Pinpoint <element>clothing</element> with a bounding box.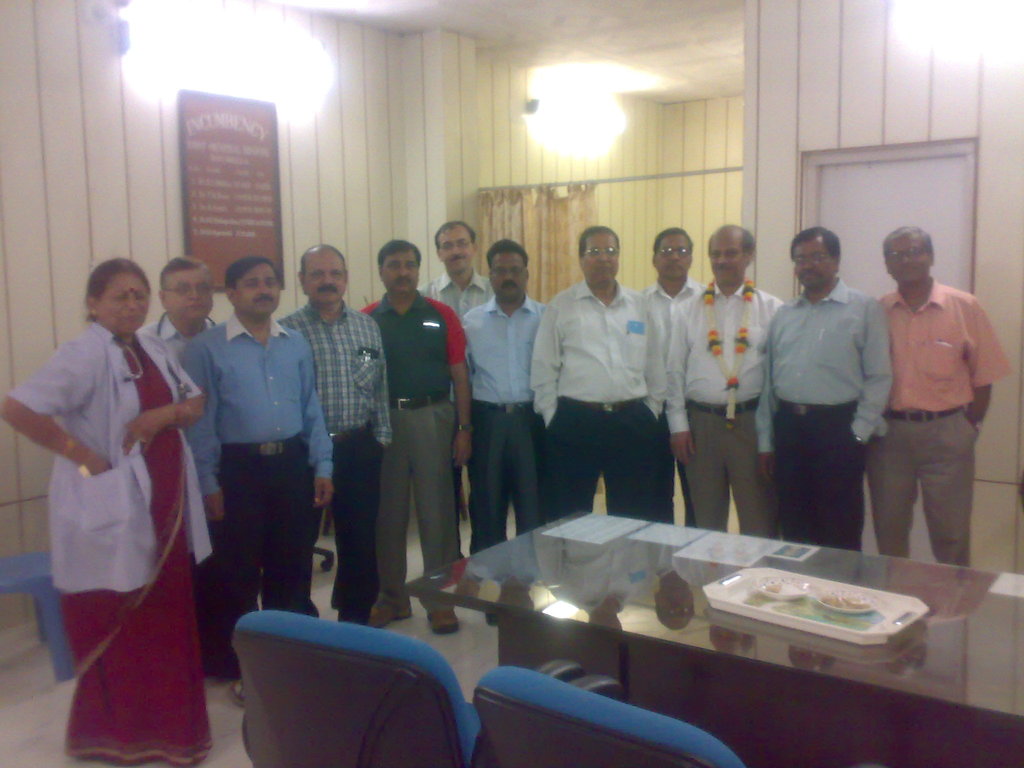
(666, 278, 784, 540).
